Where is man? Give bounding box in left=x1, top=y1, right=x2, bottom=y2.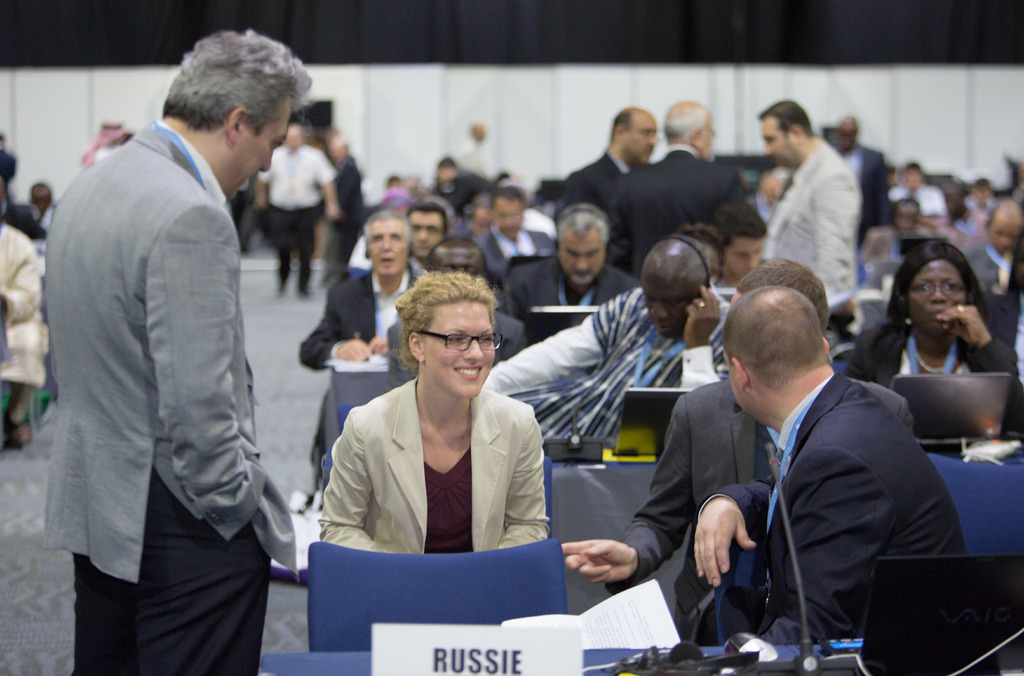
left=614, top=97, right=776, bottom=269.
